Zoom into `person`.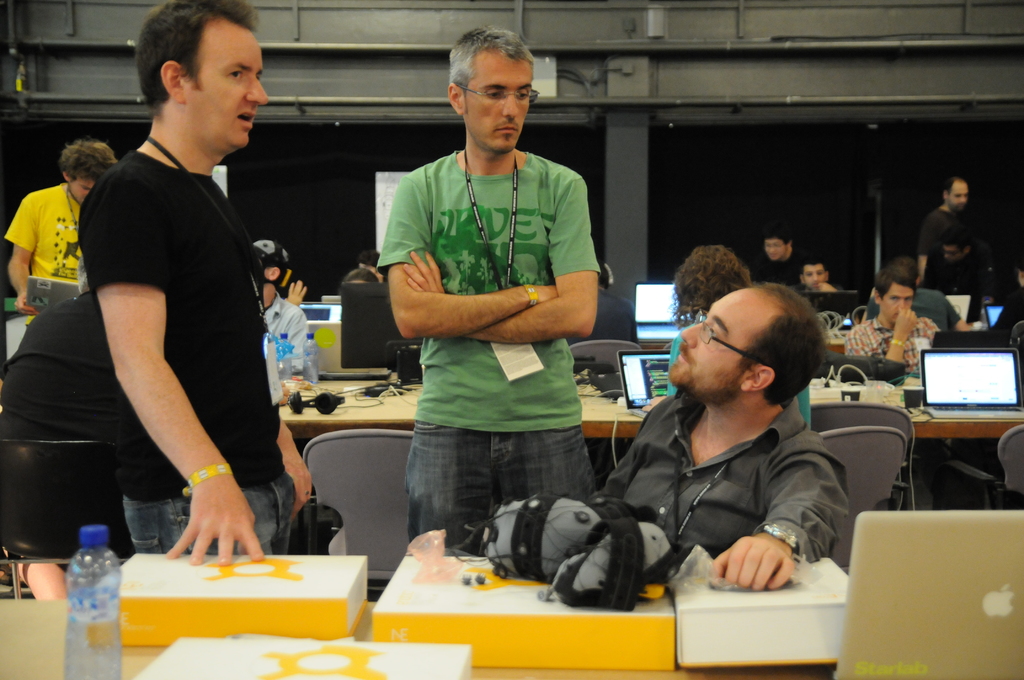
Zoom target: bbox(750, 225, 811, 277).
